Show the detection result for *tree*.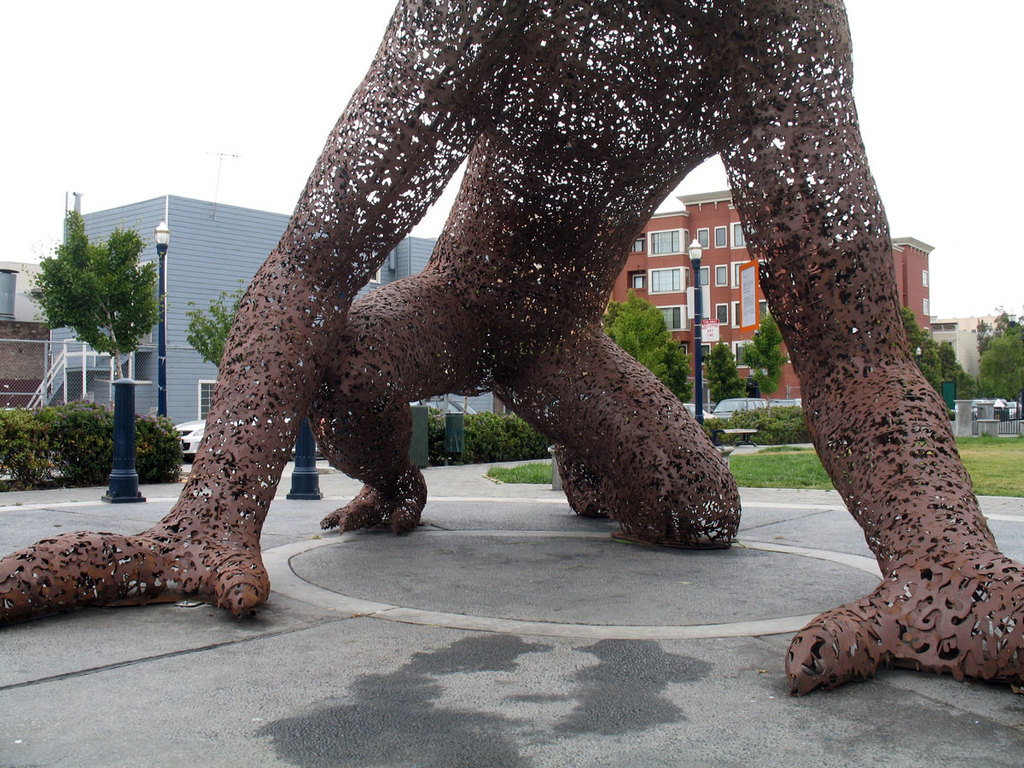
locate(20, 207, 173, 375).
